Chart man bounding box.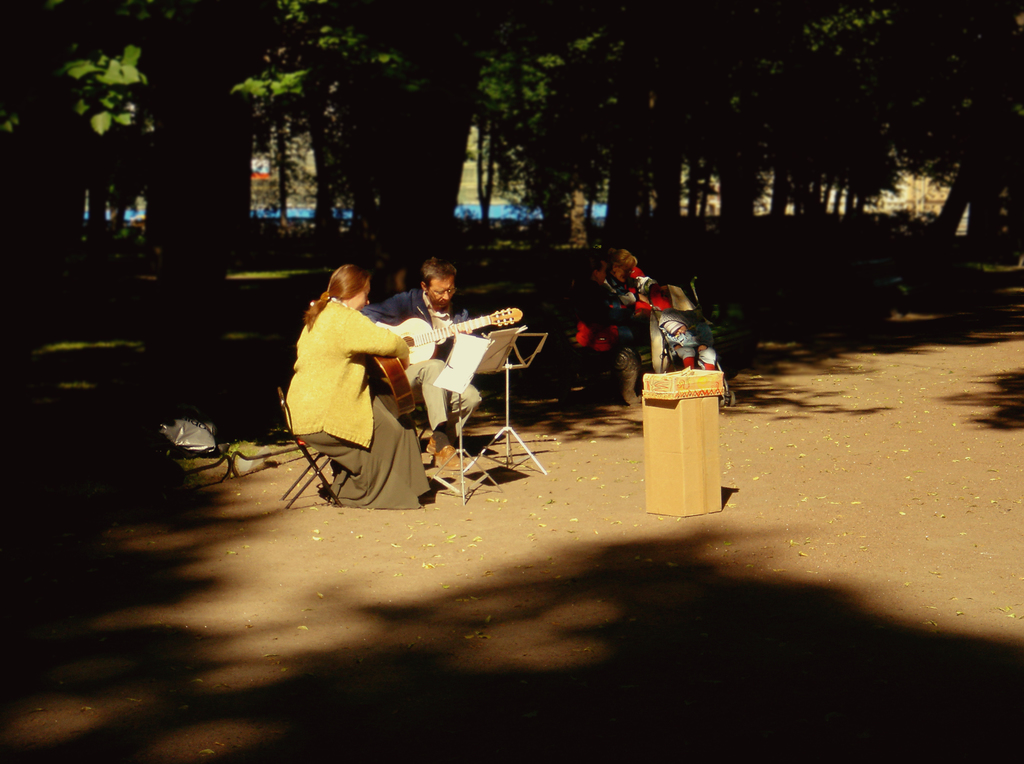
Charted: <bbox>363, 257, 470, 468</bbox>.
